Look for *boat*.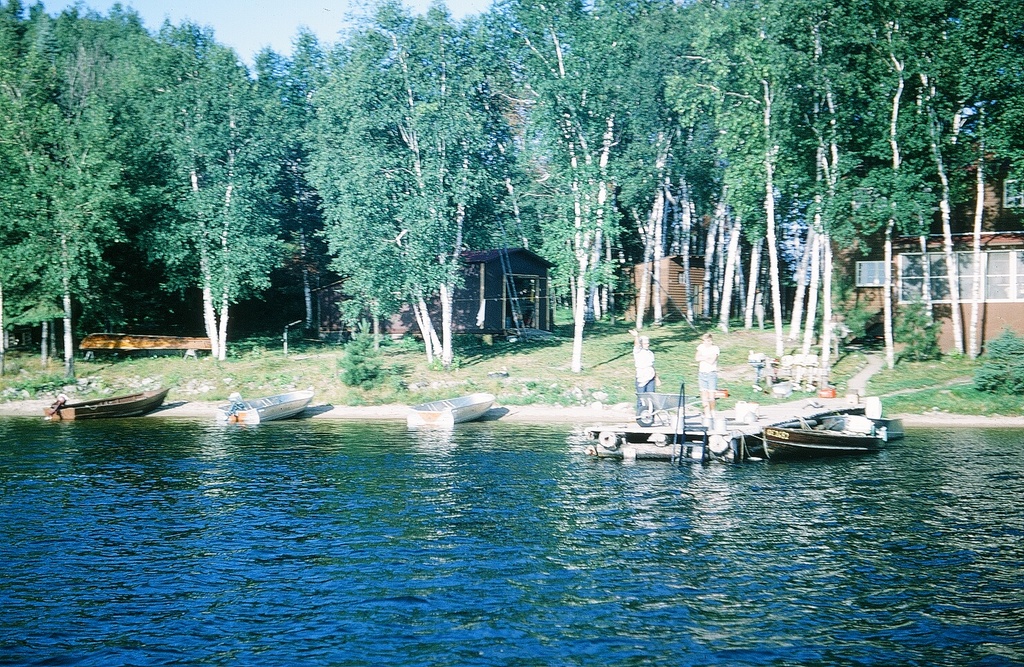
Found: locate(218, 384, 317, 427).
